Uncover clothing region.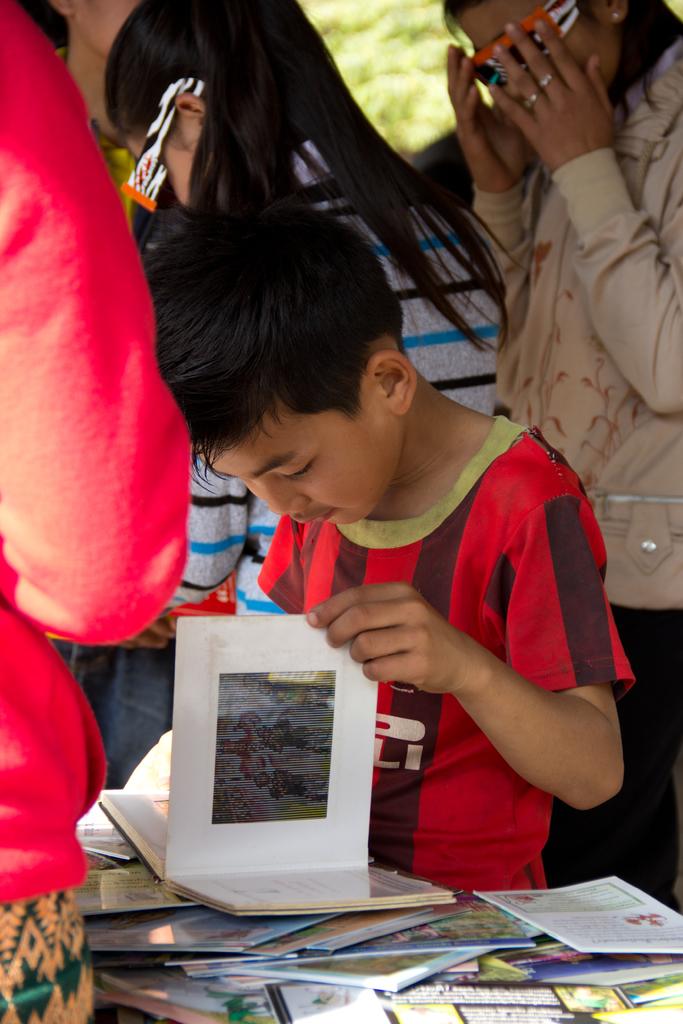
Uncovered: [x1=258, y1=429, x2=639, y2=905].
